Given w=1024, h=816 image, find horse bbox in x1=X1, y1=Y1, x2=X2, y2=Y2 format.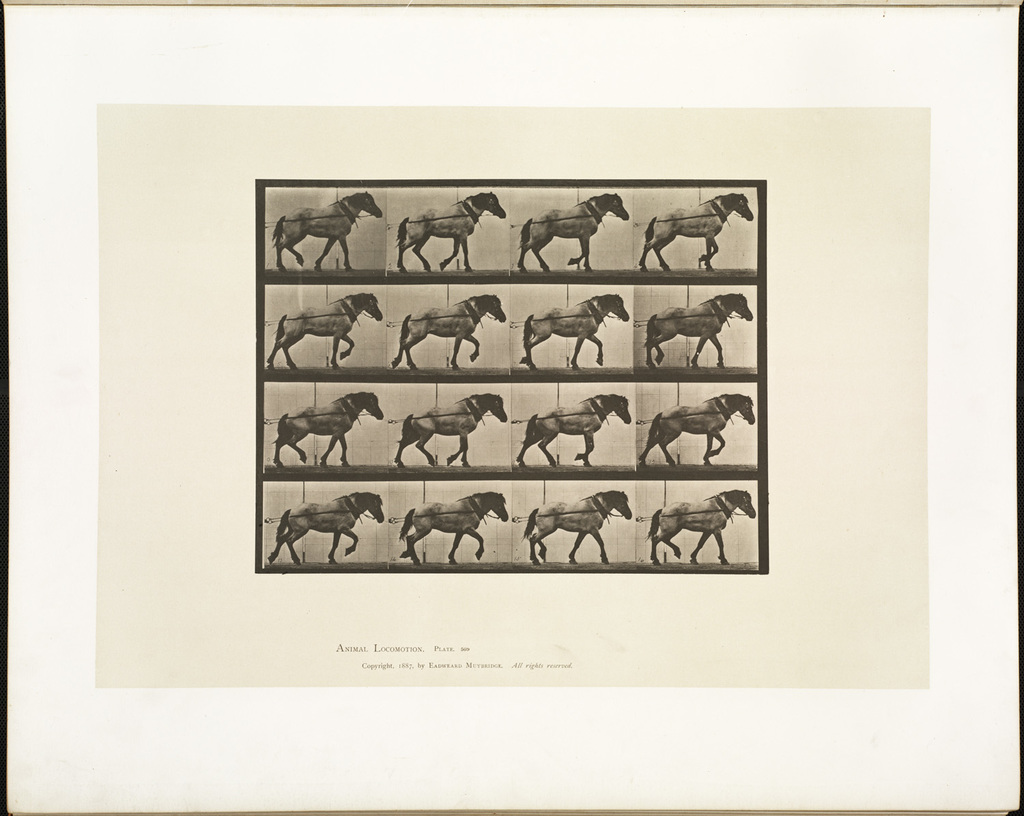
x1=400, y1=494, x2=507, y2=567.
